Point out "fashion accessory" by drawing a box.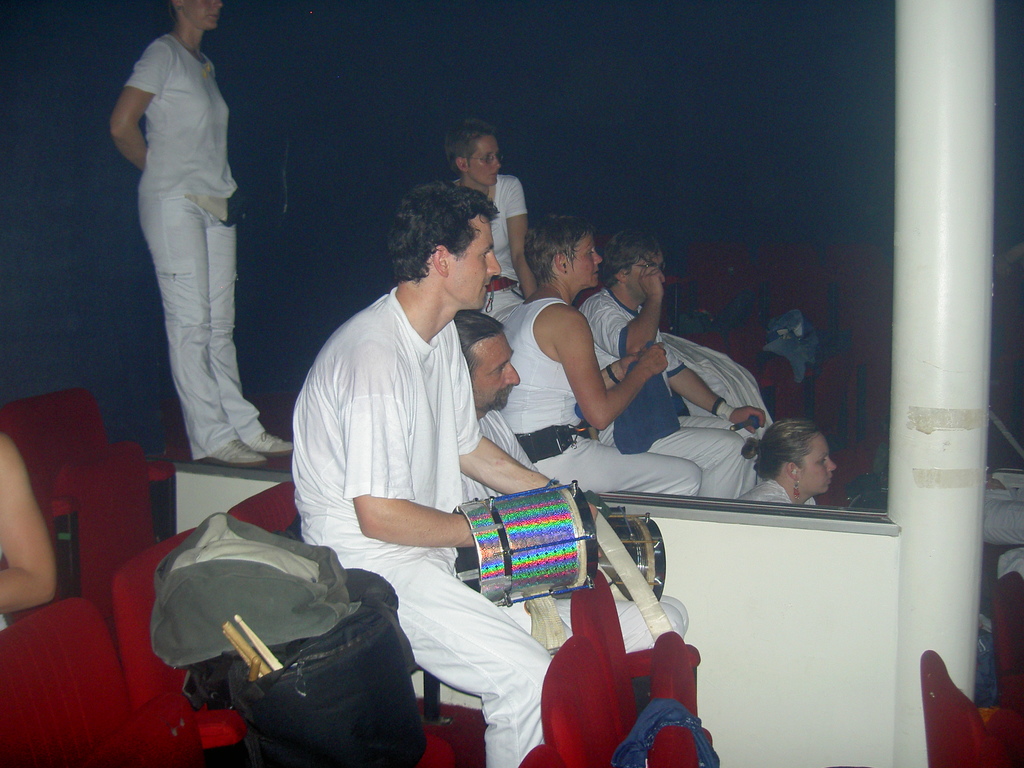
(x1=212, y1=438, x2=269, y2=465).
